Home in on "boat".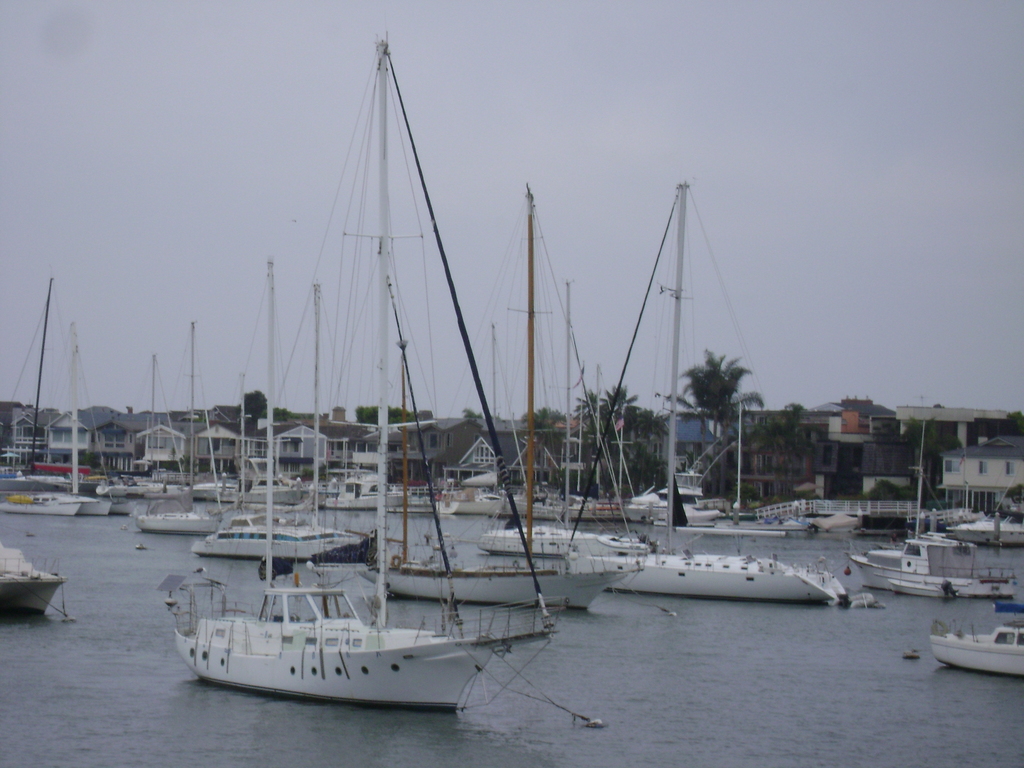
Homed in at detection(163, 45, 583, 748).
